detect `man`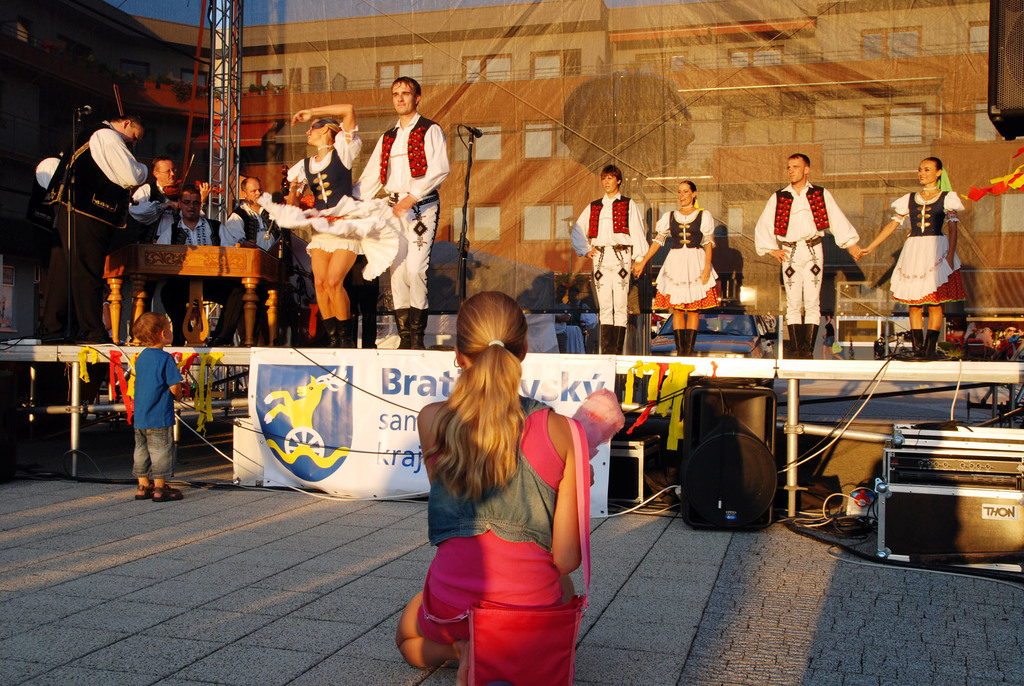
left=351, top=78, right=448, bottom=345
